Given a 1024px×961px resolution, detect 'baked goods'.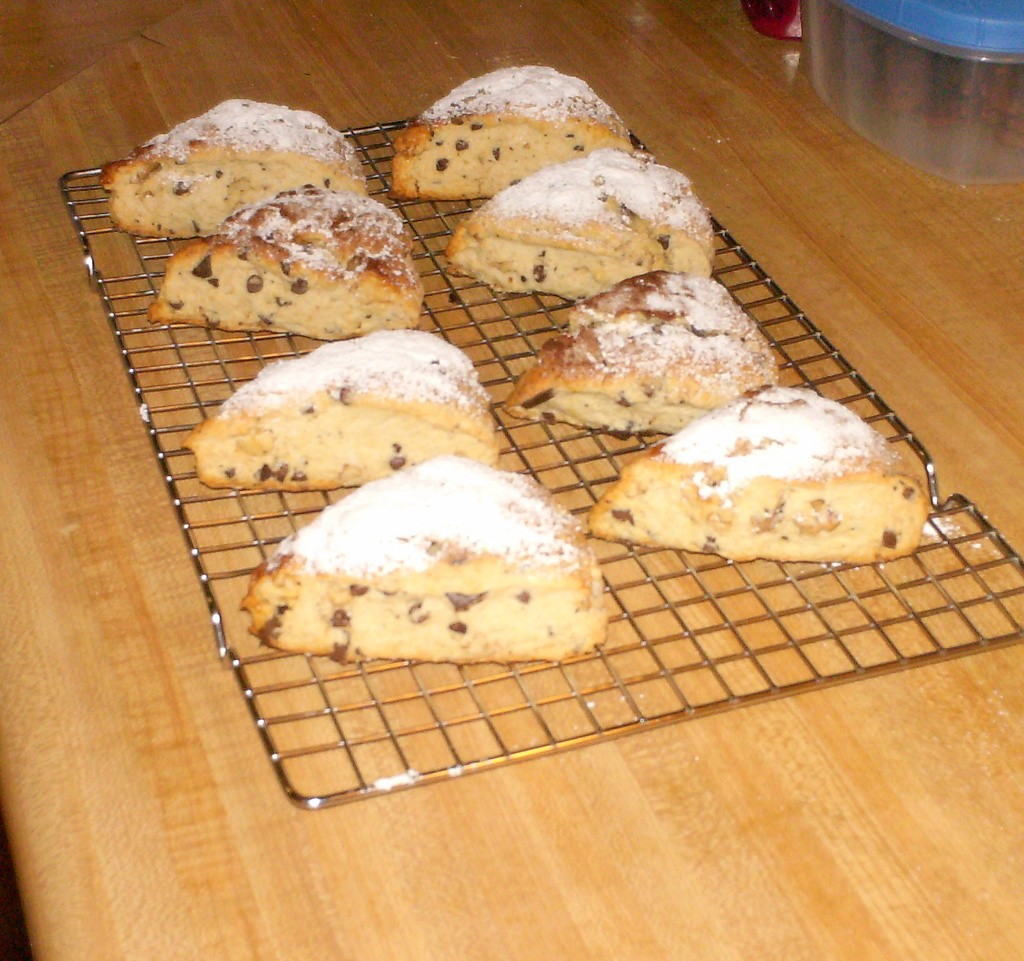
pyautogui.locateOnScreen(587, 383, 932, 562).
